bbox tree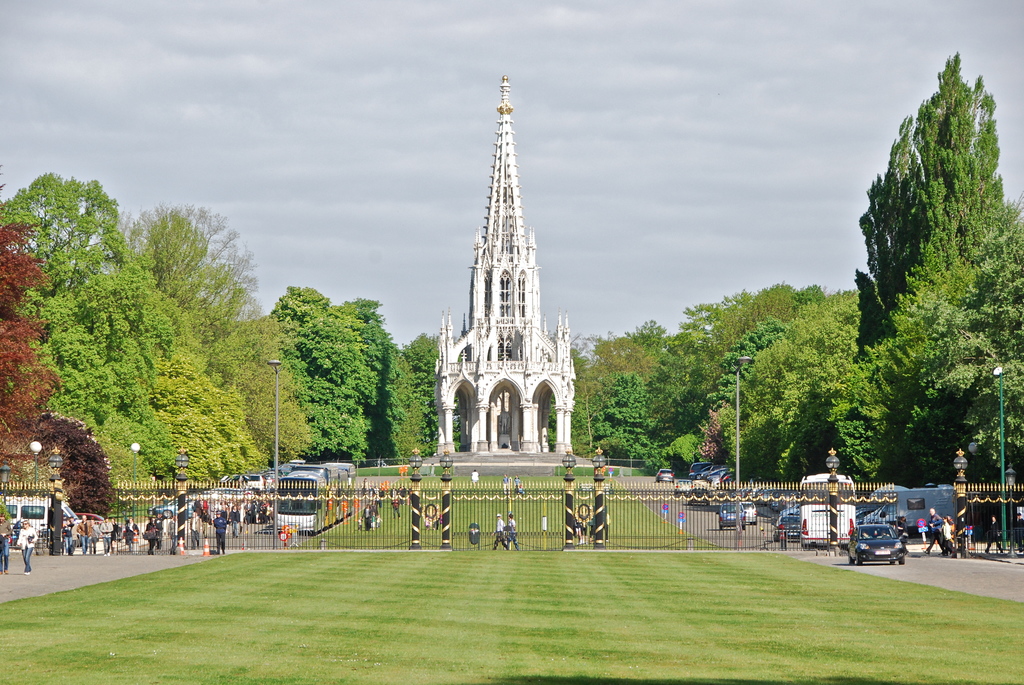
109/198/313/466
